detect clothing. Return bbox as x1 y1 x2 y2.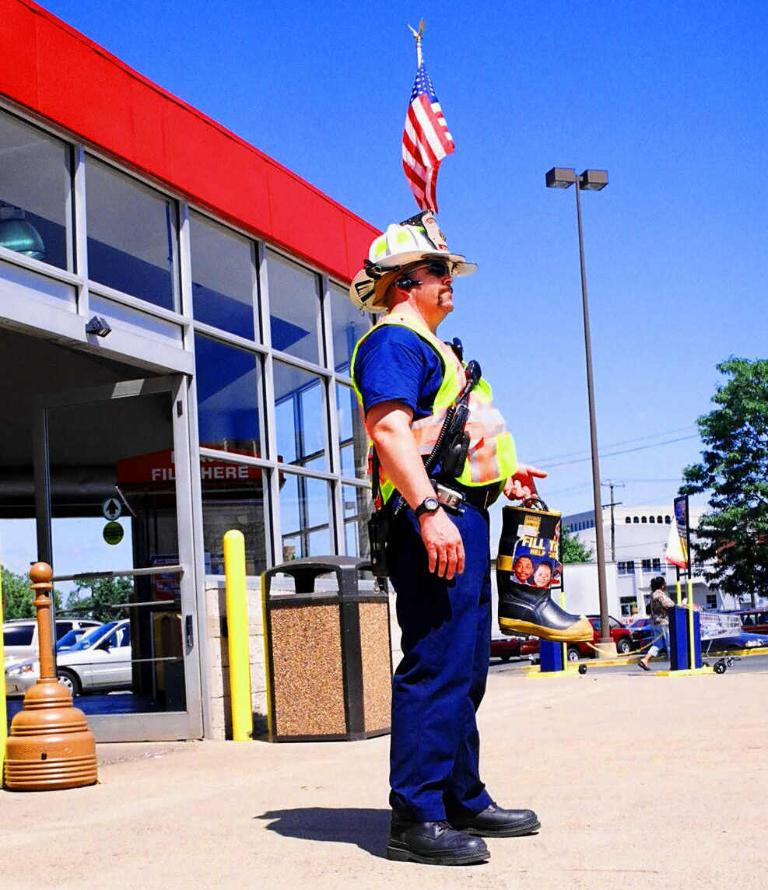
370 324 528 833.
